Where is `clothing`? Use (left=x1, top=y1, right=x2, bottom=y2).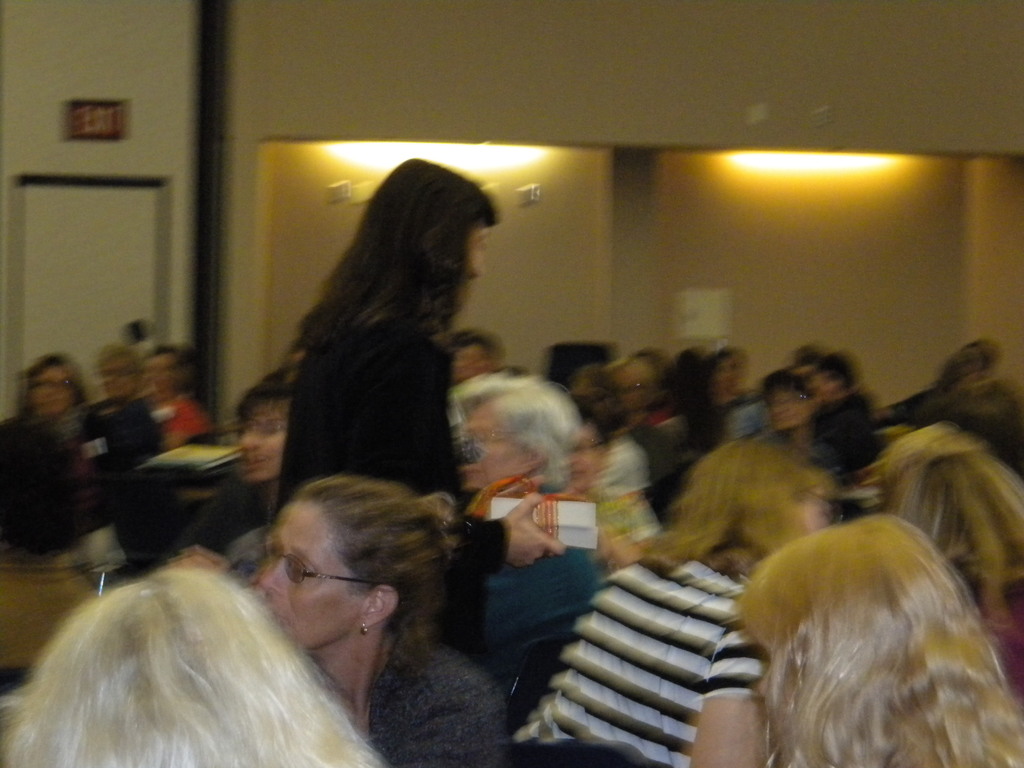
(left=163, top=475, right=280, bottom=559).
